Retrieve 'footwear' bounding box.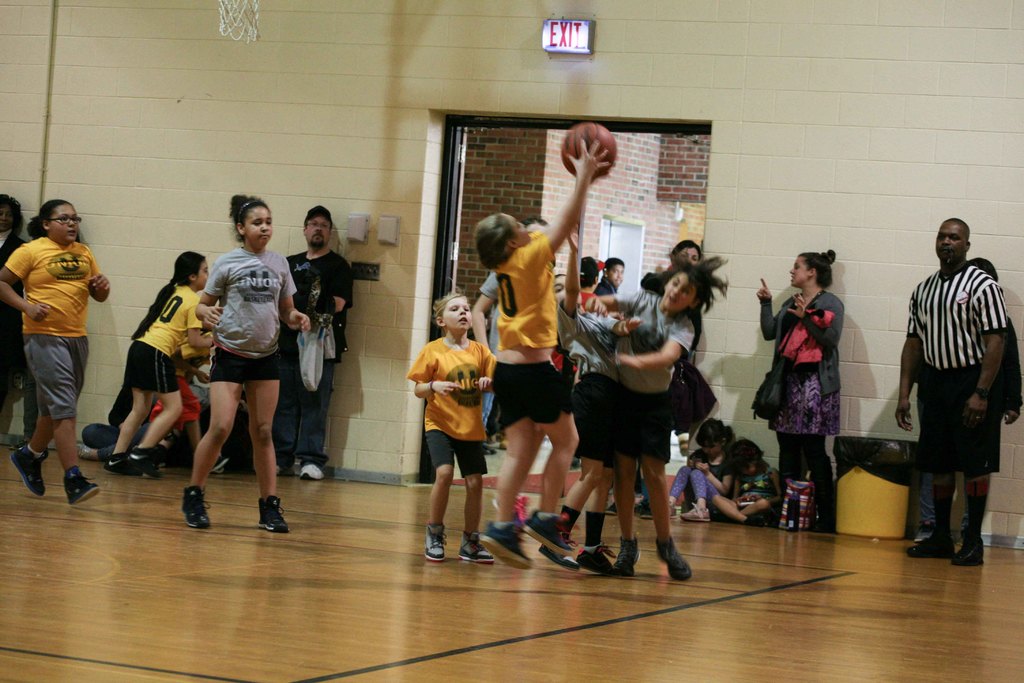
Bounding box: x1=676, y1=509, x2=714, y2=523.
